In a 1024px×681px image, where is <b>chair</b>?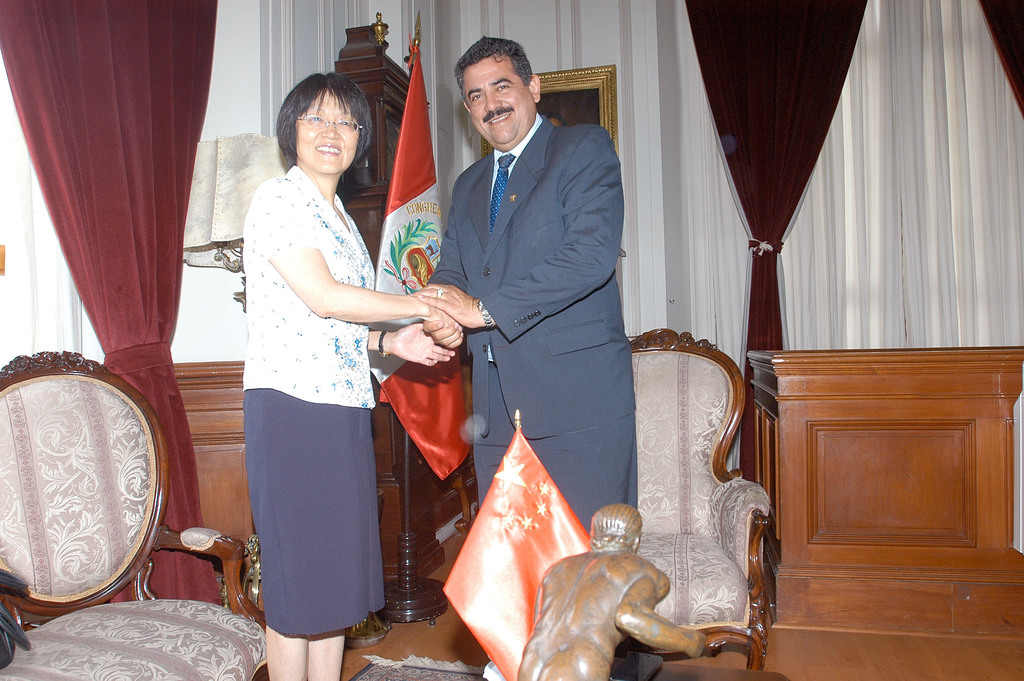
[0,349,264,680].
